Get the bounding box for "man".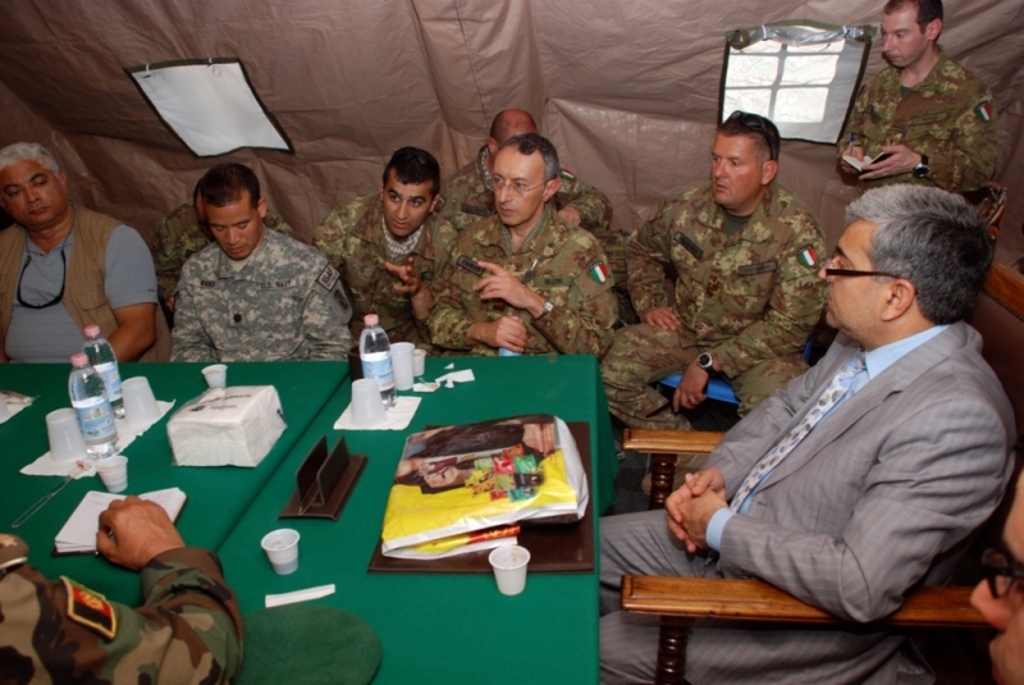
<region>166, 163, 356, 367</region>.
